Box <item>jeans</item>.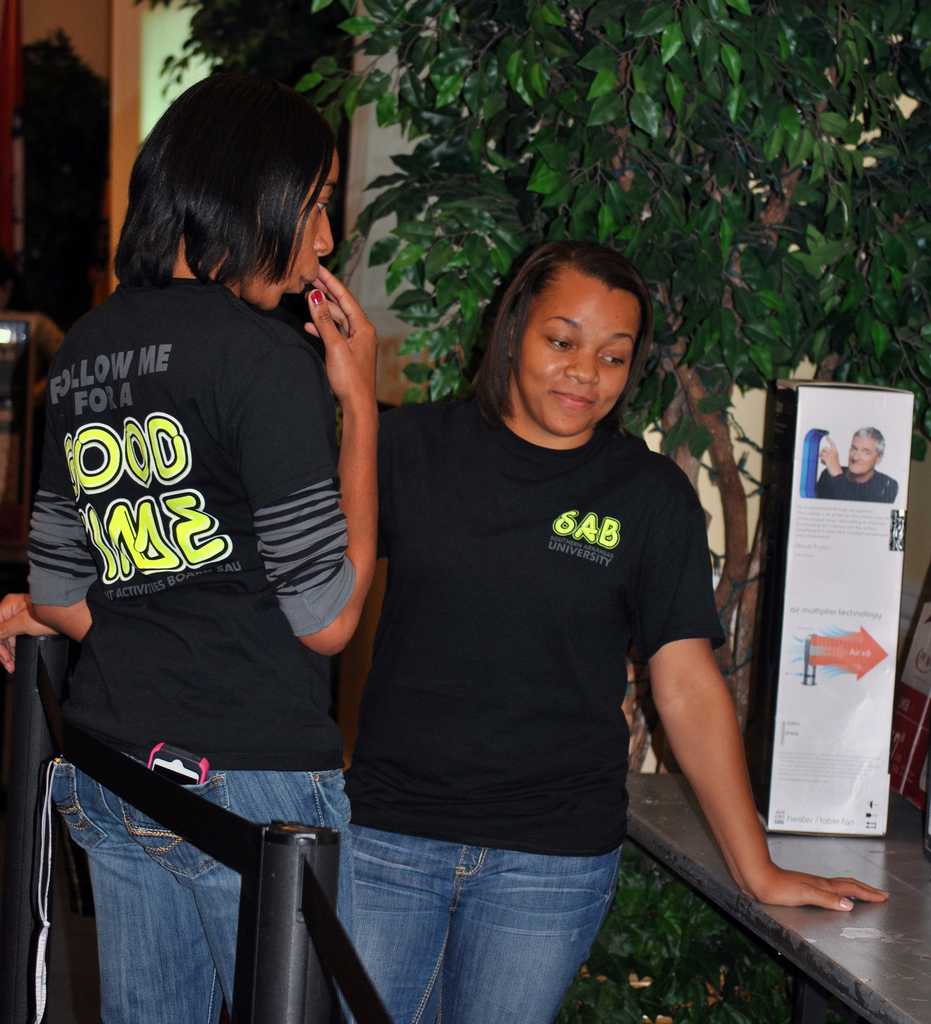
bbox=[293, 779, 638, 1016].
